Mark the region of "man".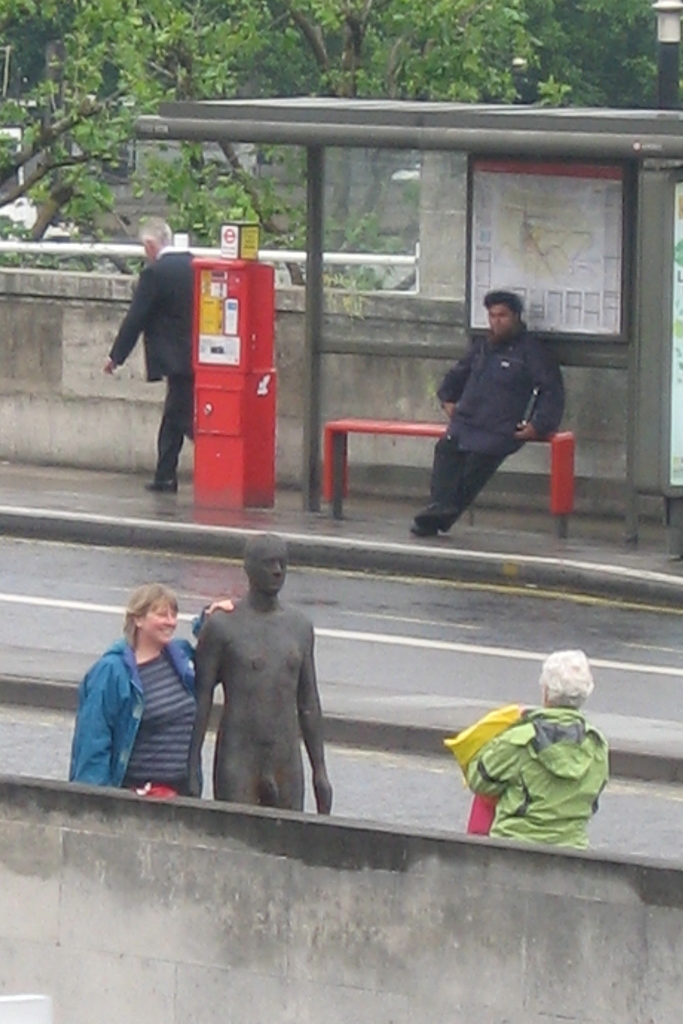
Region: [466,655,606,838].
